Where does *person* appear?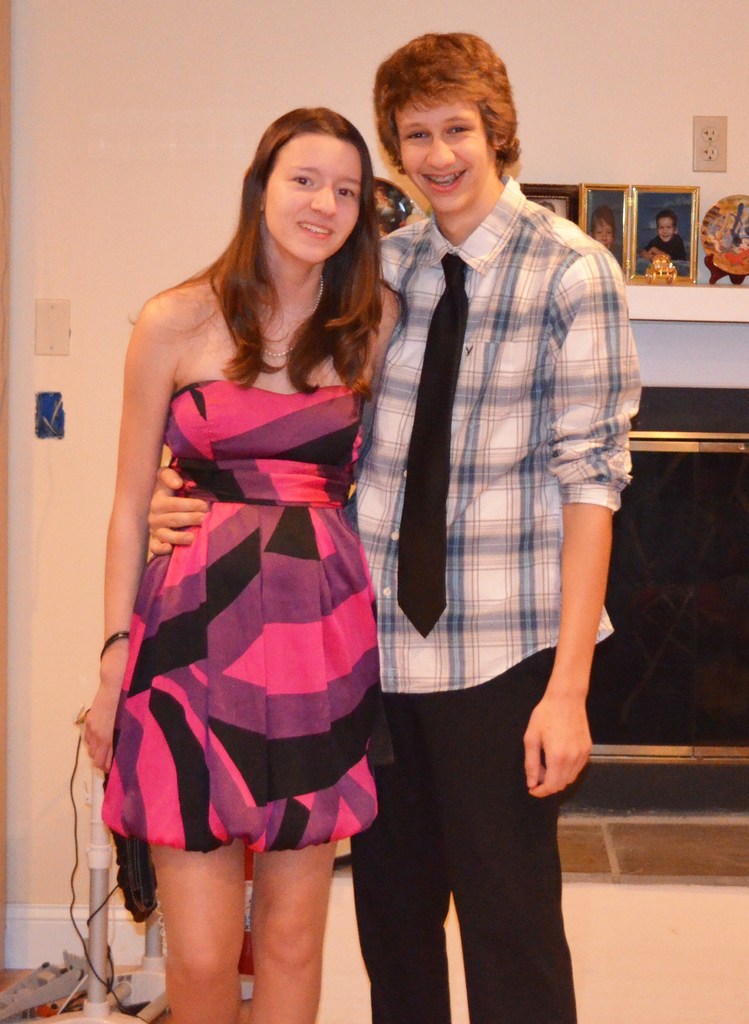
Appears at region(145, 30, 641, 1023).
